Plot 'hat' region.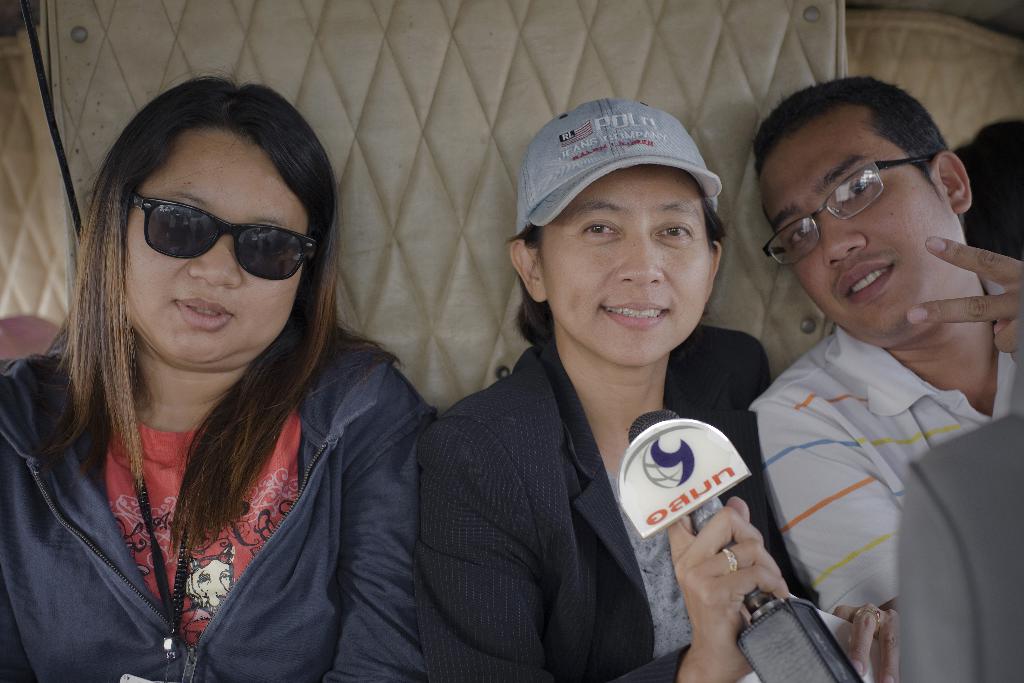
Plotted at 512/96/719/234.
